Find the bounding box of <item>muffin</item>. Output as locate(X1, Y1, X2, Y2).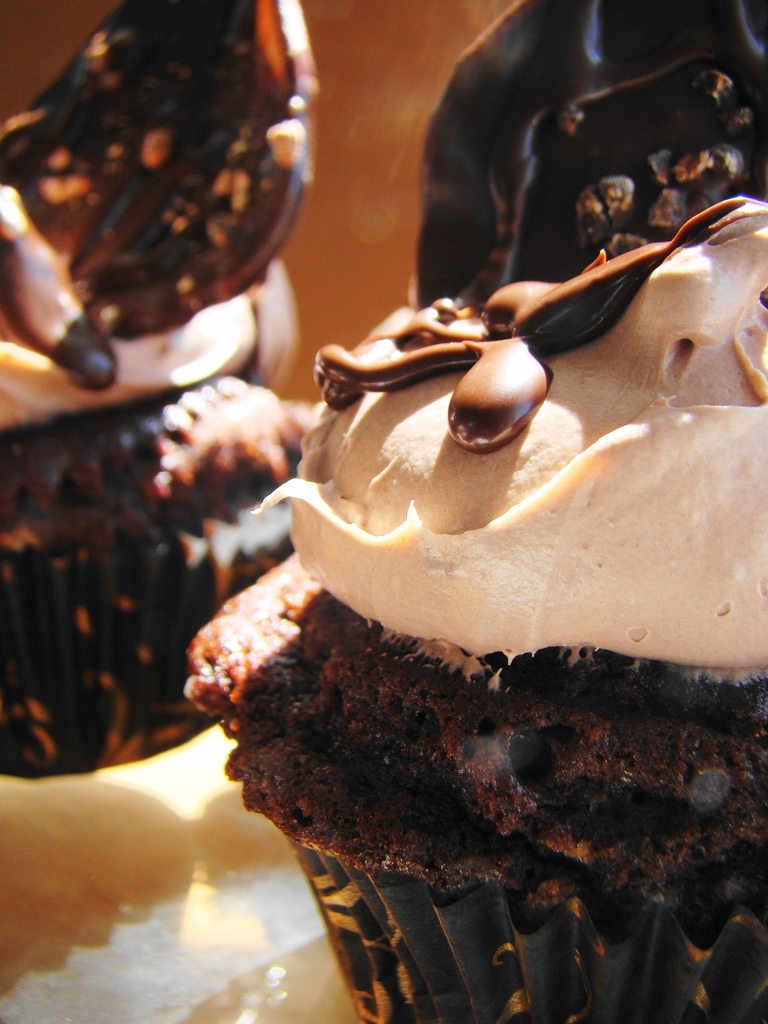
locate(0, 0, 324, 781).
